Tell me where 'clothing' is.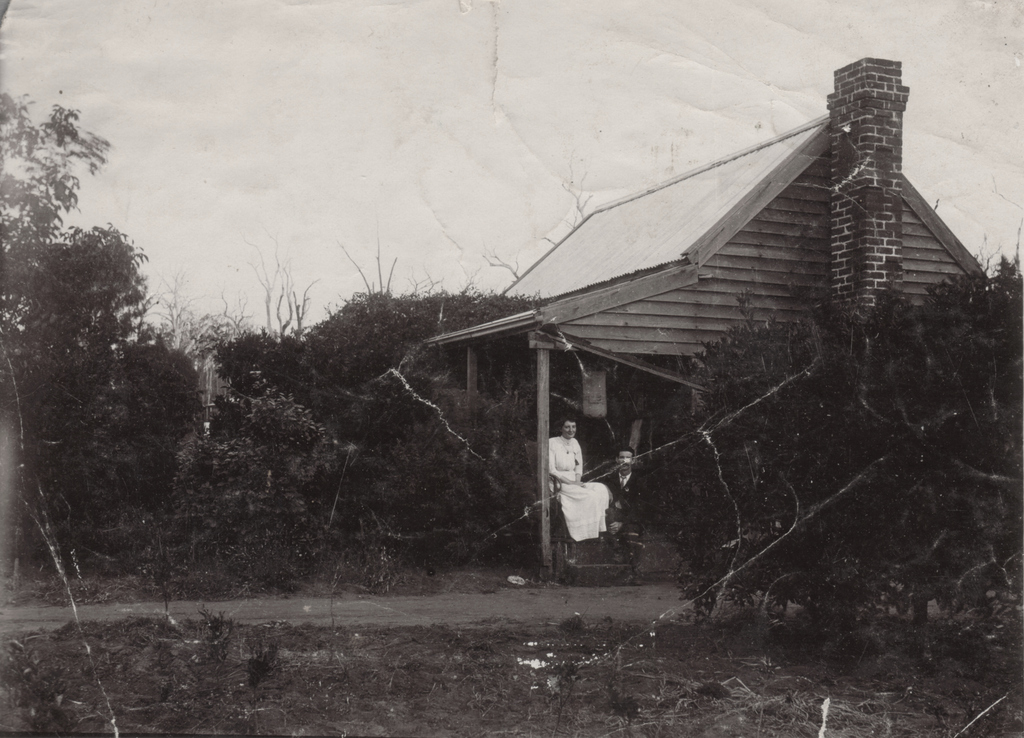
'clothing' is at select_region(602, 468, 647, 555).
